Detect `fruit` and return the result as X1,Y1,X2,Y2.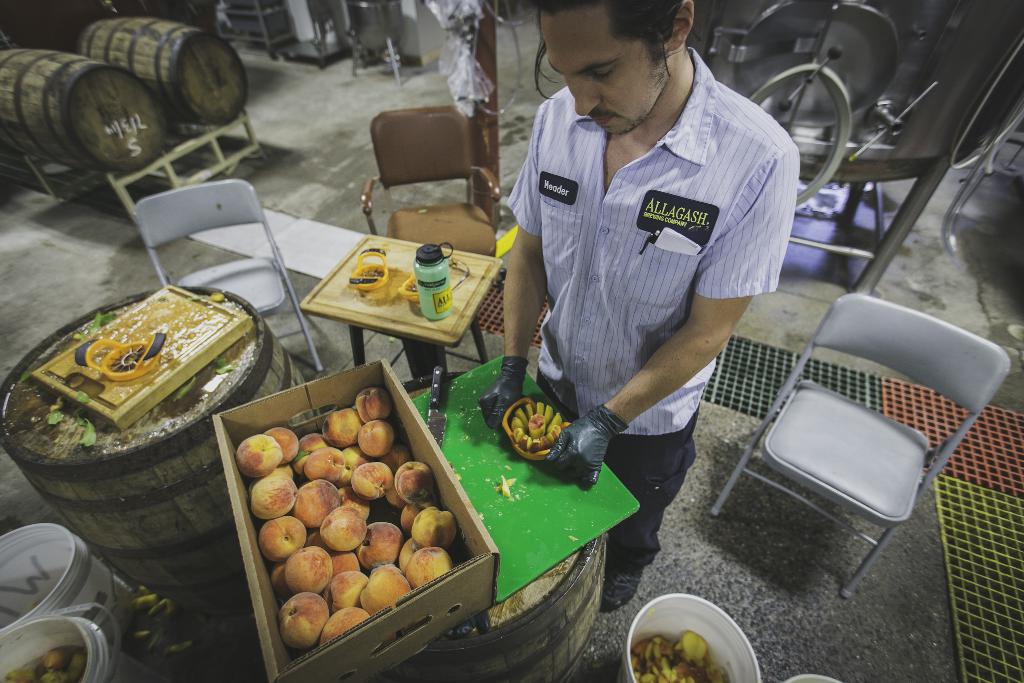
41,648,71,668.
